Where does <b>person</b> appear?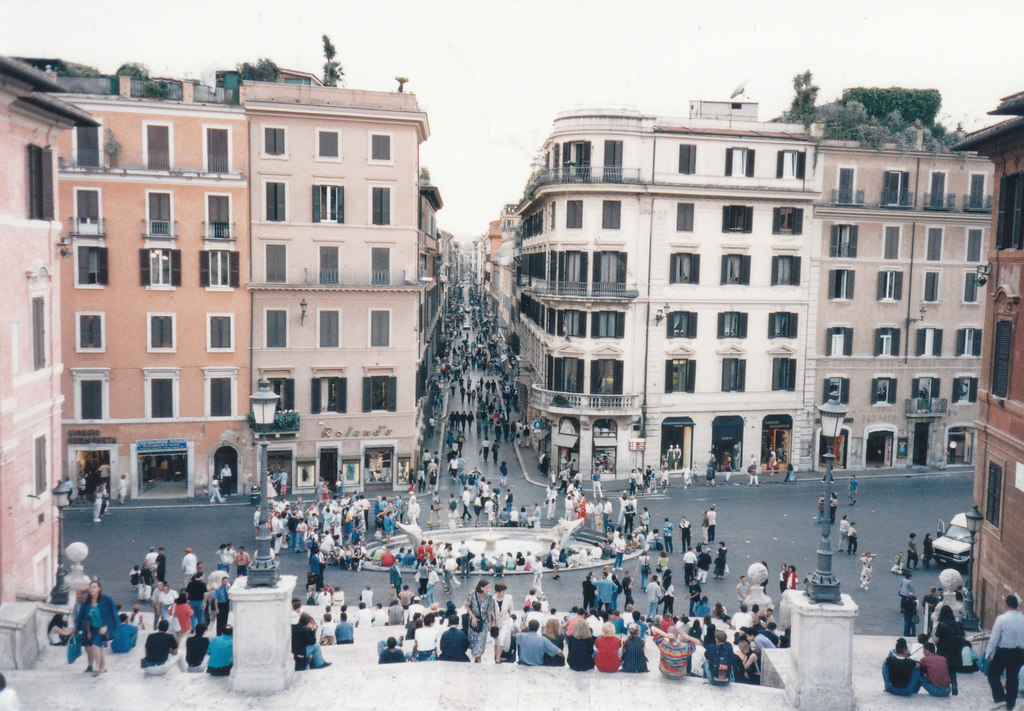
Appears at (897,574,916,612).
